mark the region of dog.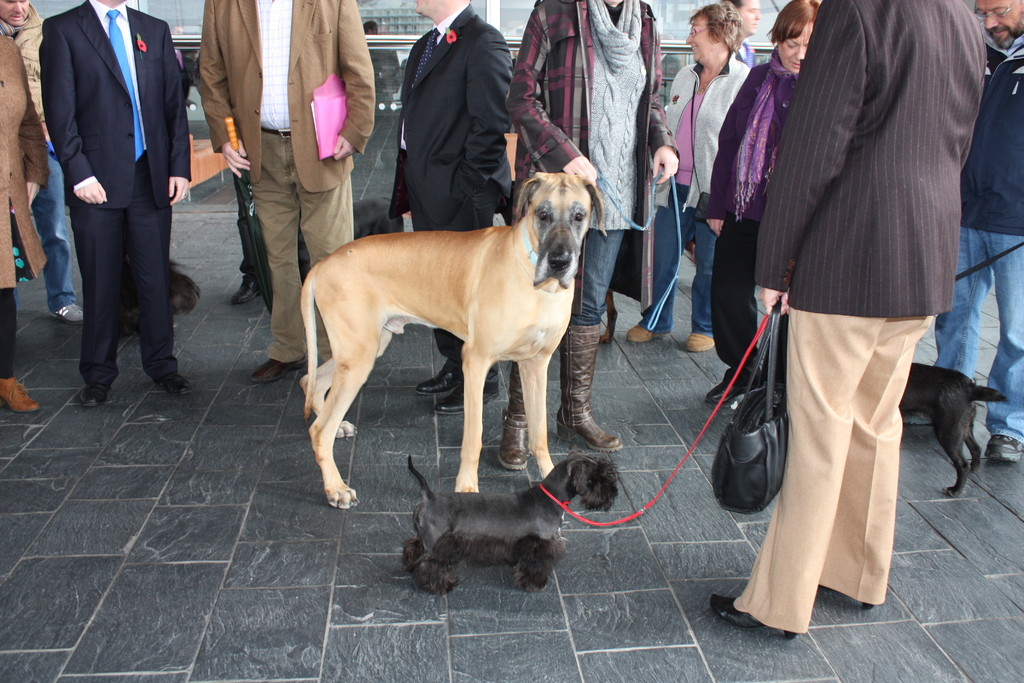
Region: bbox=(114, 261, 200, 338).
